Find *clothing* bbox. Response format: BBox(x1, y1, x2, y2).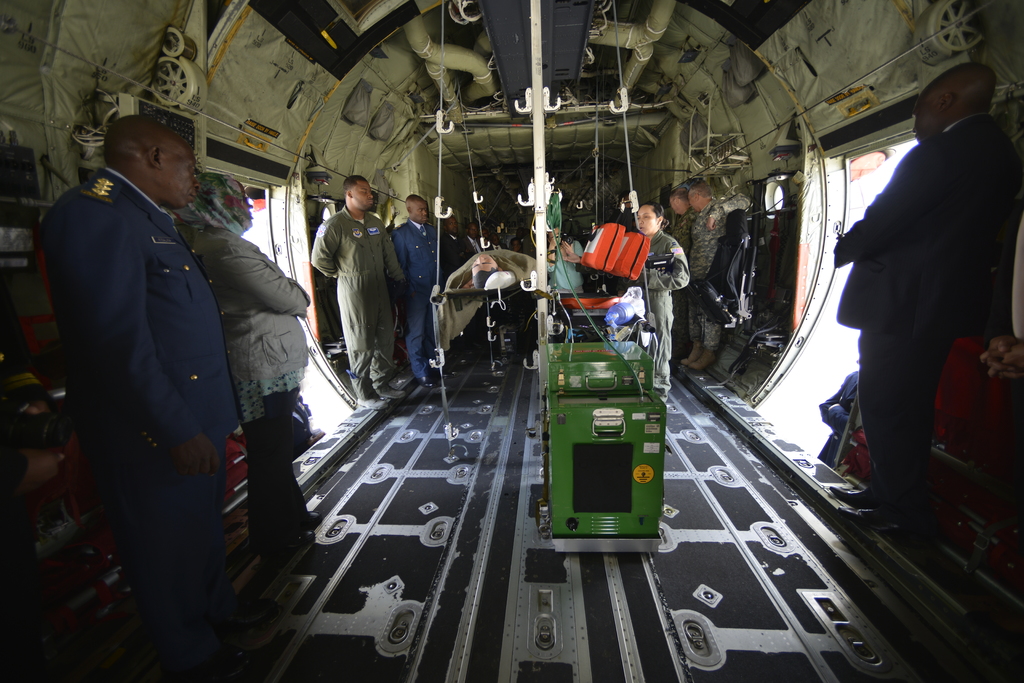
BBox(686, 186, 751, 353).
